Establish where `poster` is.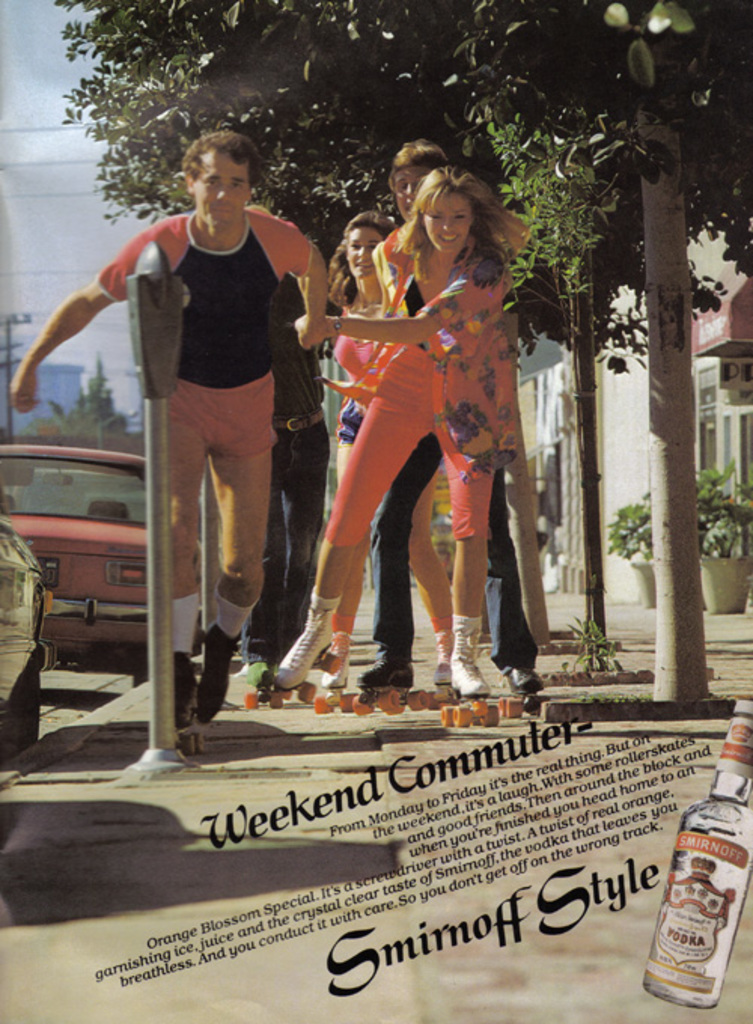
Established at (x1=0, y1=0, x2=751, y2=1022).
